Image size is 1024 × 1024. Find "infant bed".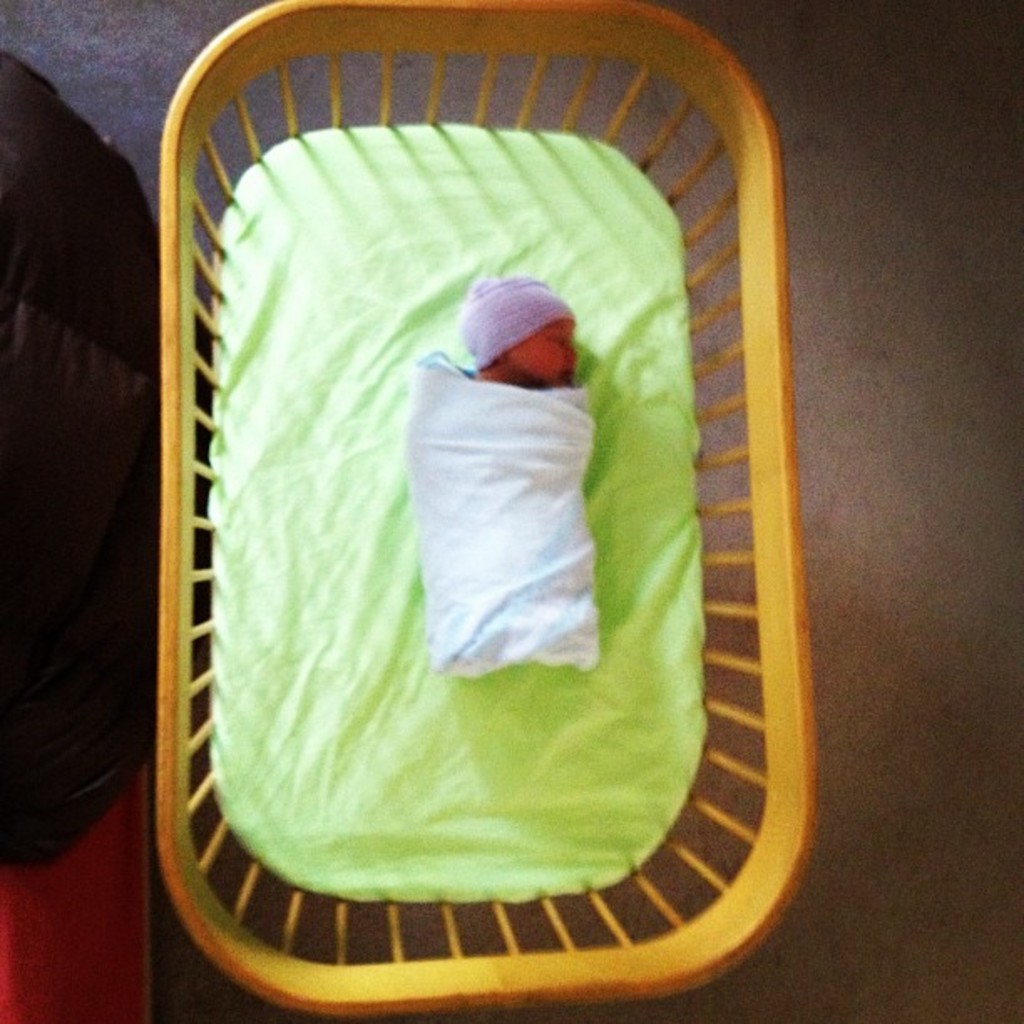
[156, 0, 820, 1017].
